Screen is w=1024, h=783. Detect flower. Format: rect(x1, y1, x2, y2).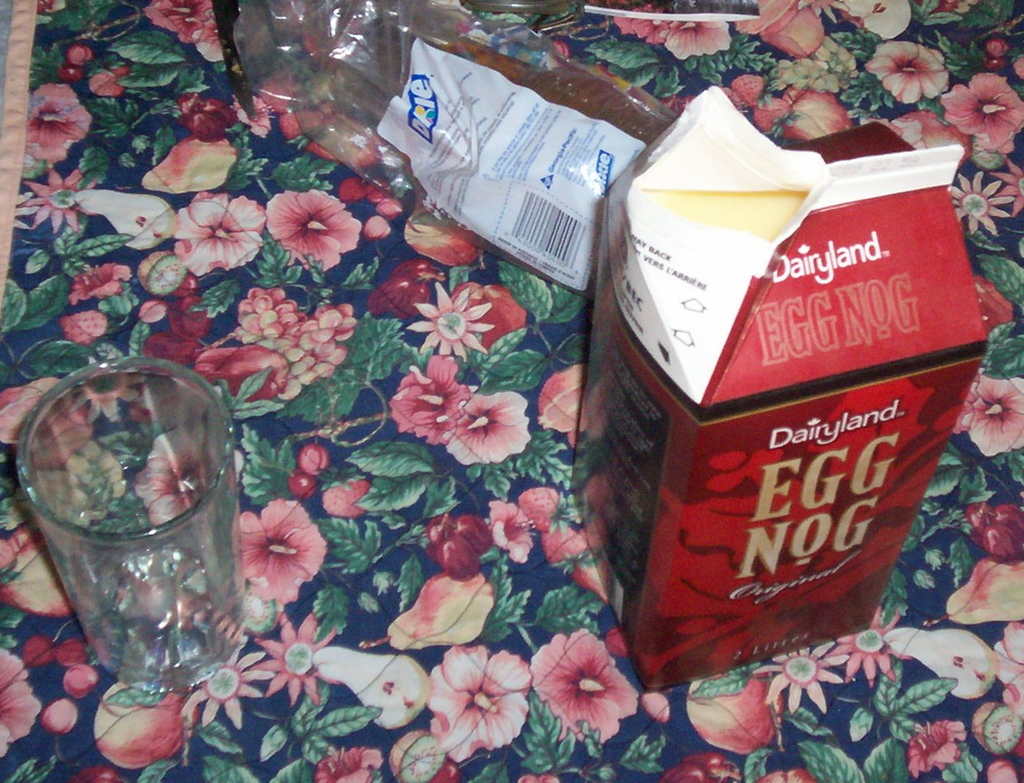
rect(939, 73, 1023, 154).
